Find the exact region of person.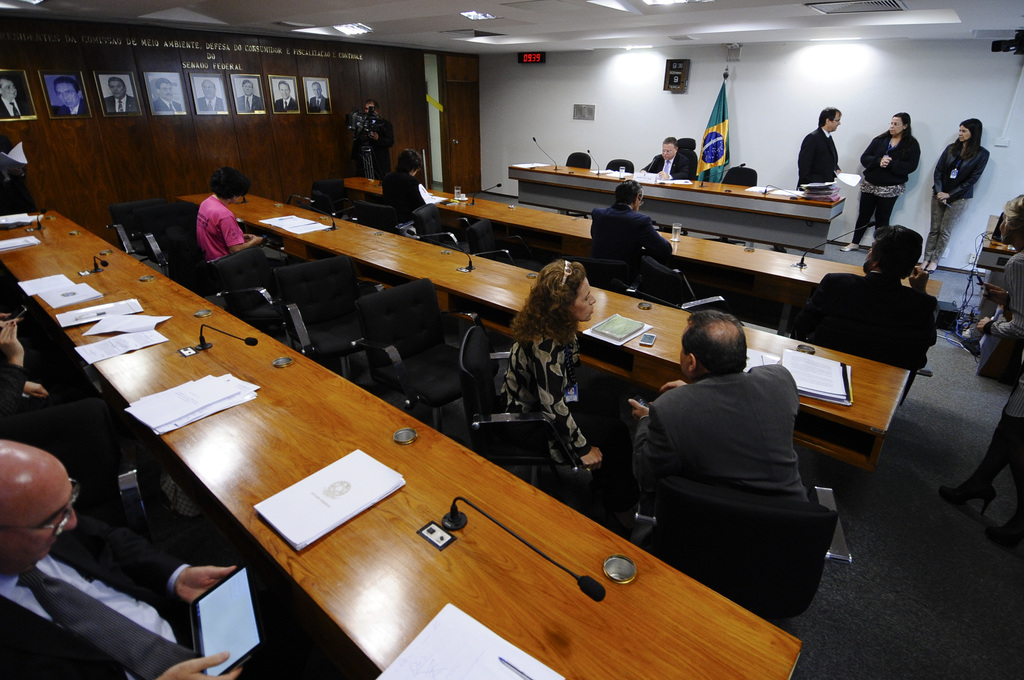
Exact region: detection(199, 79, 227, 112).
